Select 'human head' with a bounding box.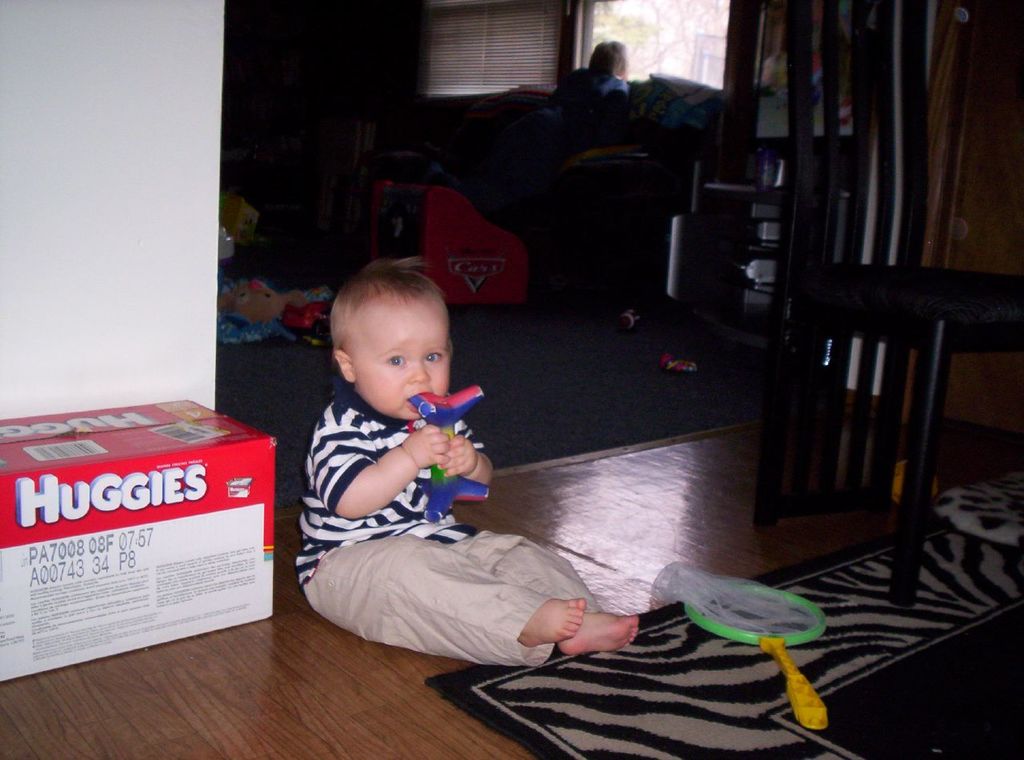
<bbox>326, 258, 451, 419</bbox>.
